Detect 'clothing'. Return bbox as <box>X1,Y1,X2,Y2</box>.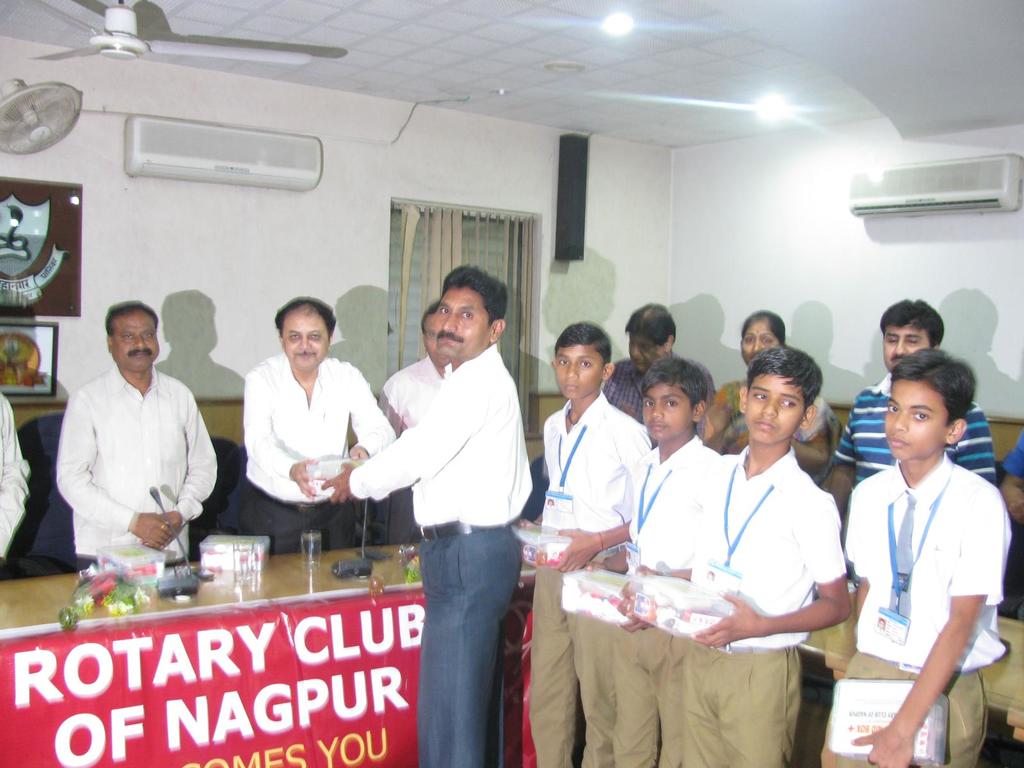
<box>711,365,852,457</box>.
